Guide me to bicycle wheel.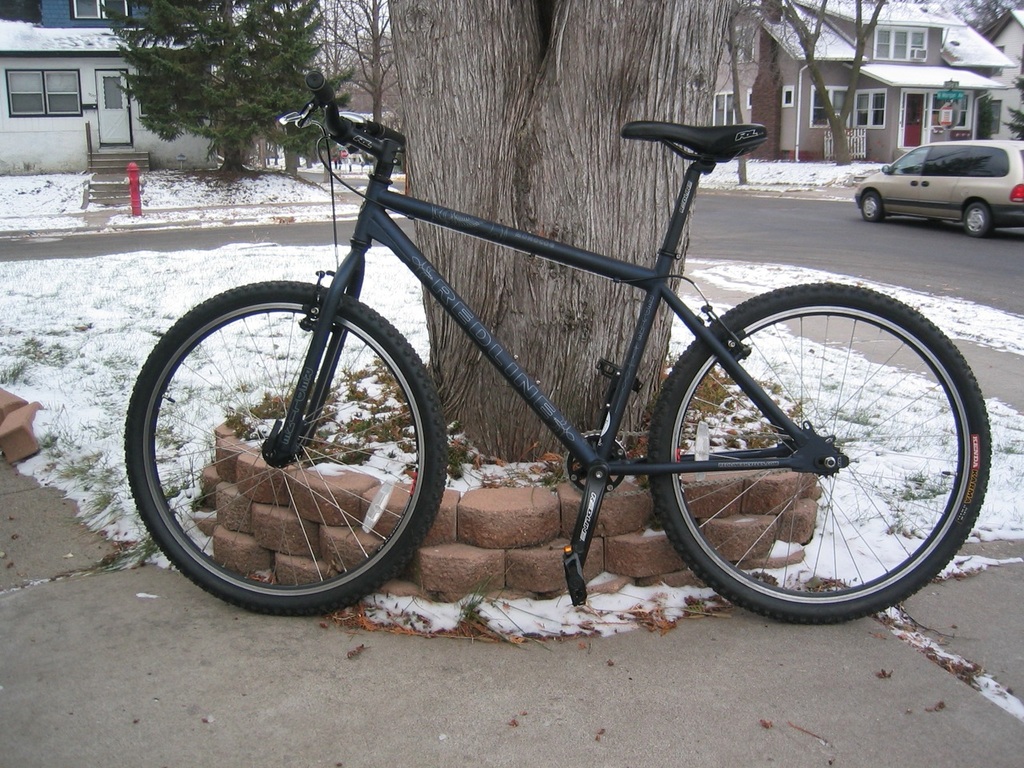
Guidance: crop(123, 280, 453, 618).
